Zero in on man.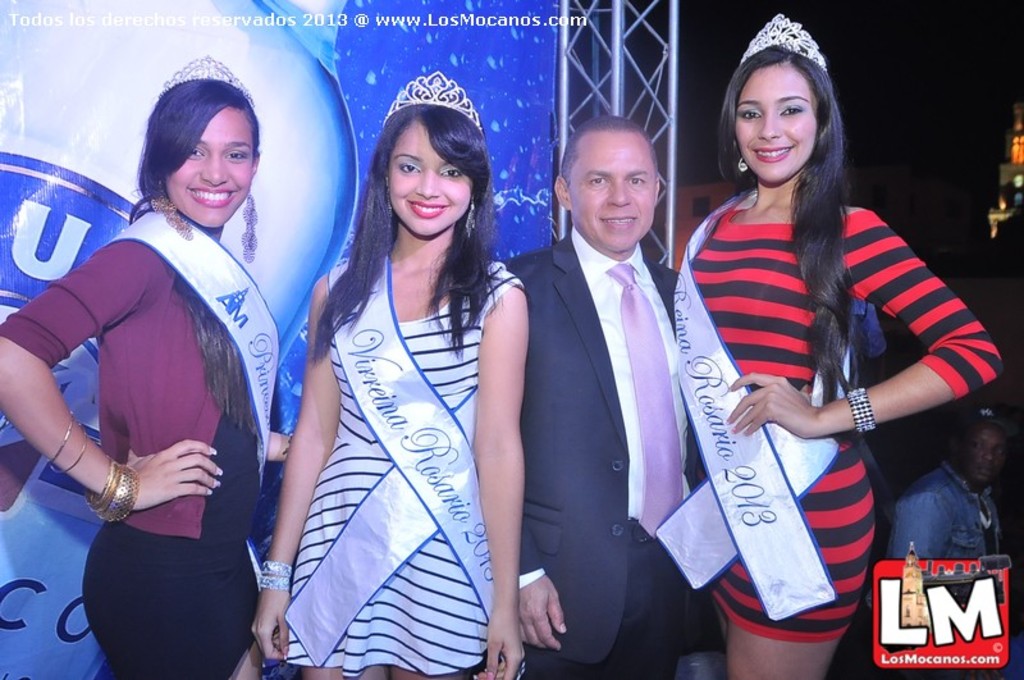
Zeroed in: detection(492, 95, 717, 671).
